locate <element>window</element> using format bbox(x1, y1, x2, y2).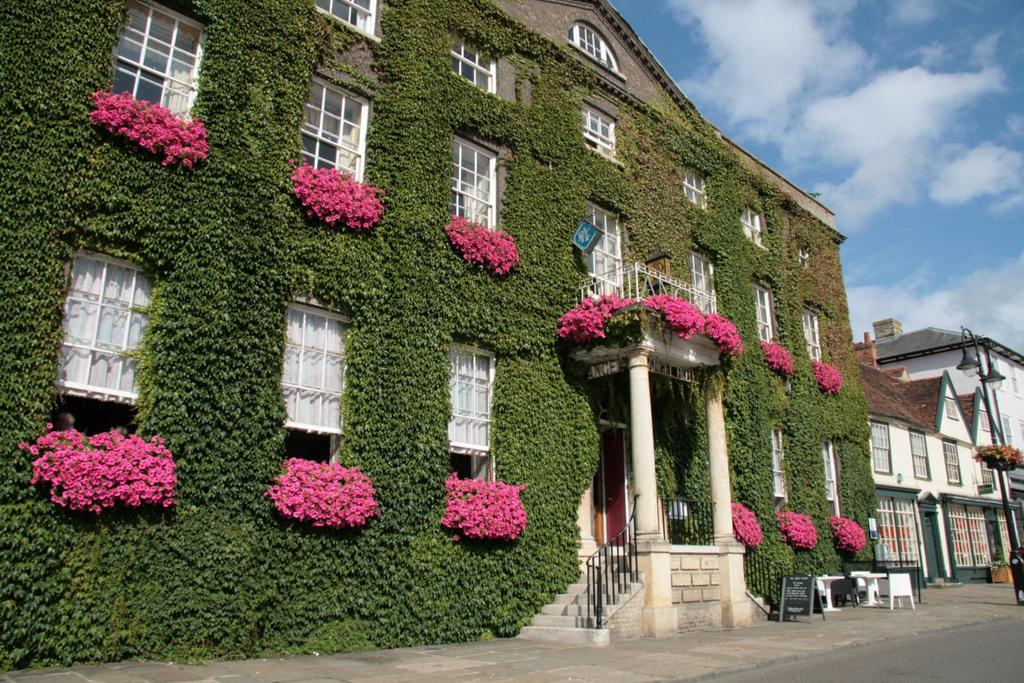
bbox(277, 300, 352, 428).
